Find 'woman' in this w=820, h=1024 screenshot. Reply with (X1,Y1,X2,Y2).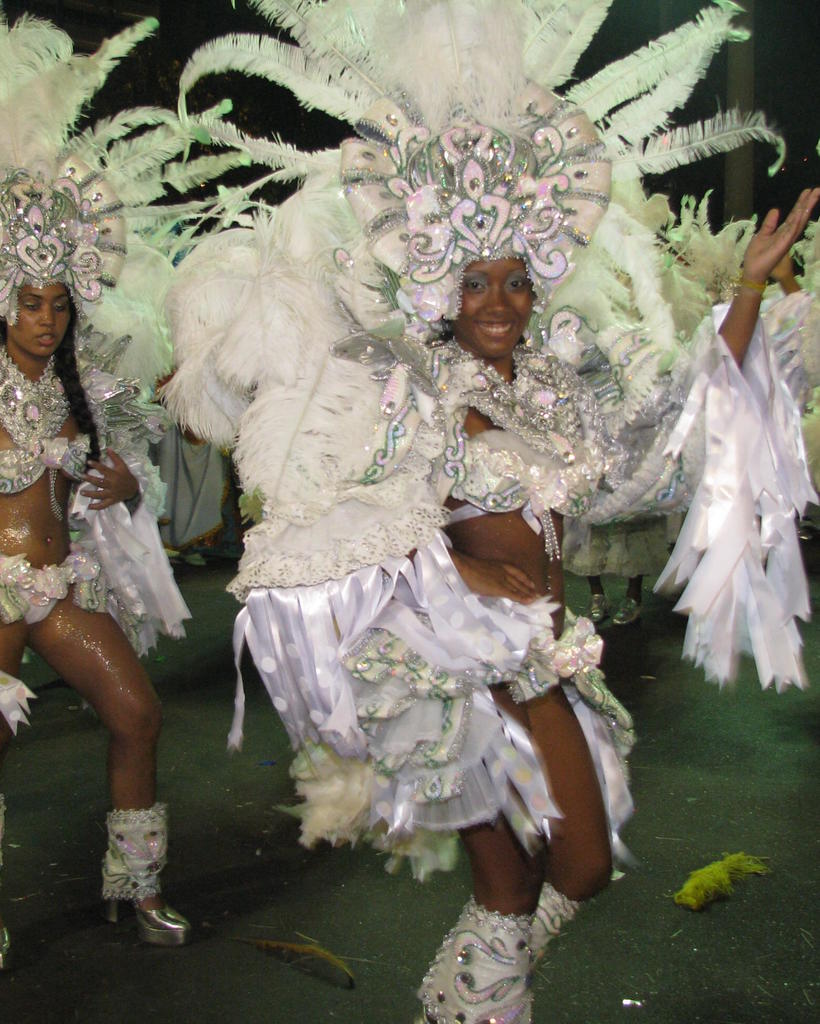
(0,13,269,943).
